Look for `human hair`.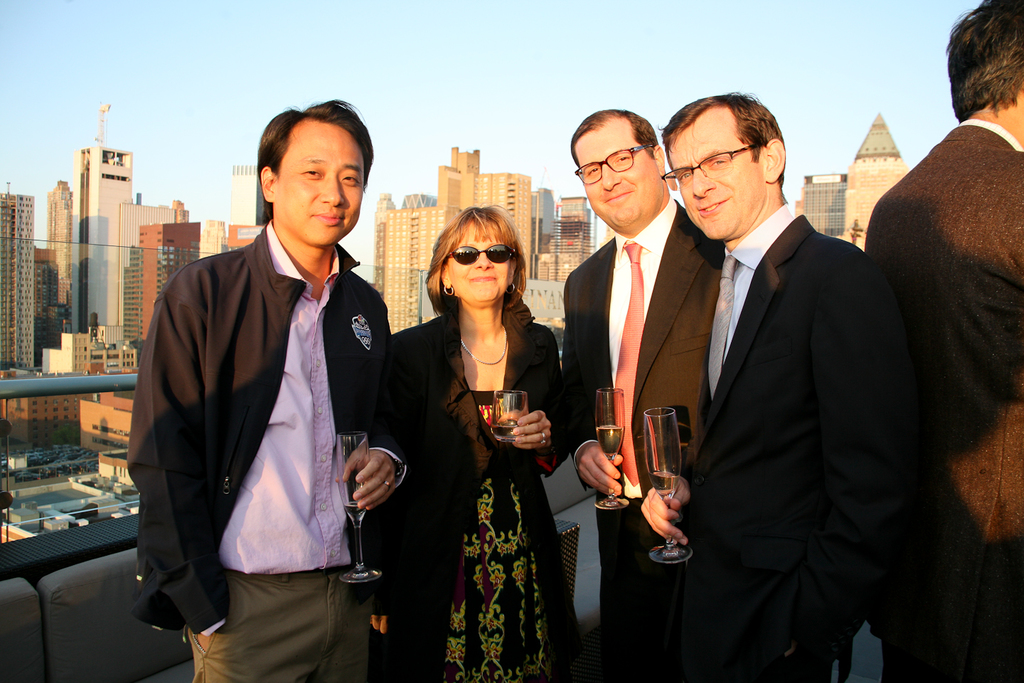
Found: 568,107,659,174.
